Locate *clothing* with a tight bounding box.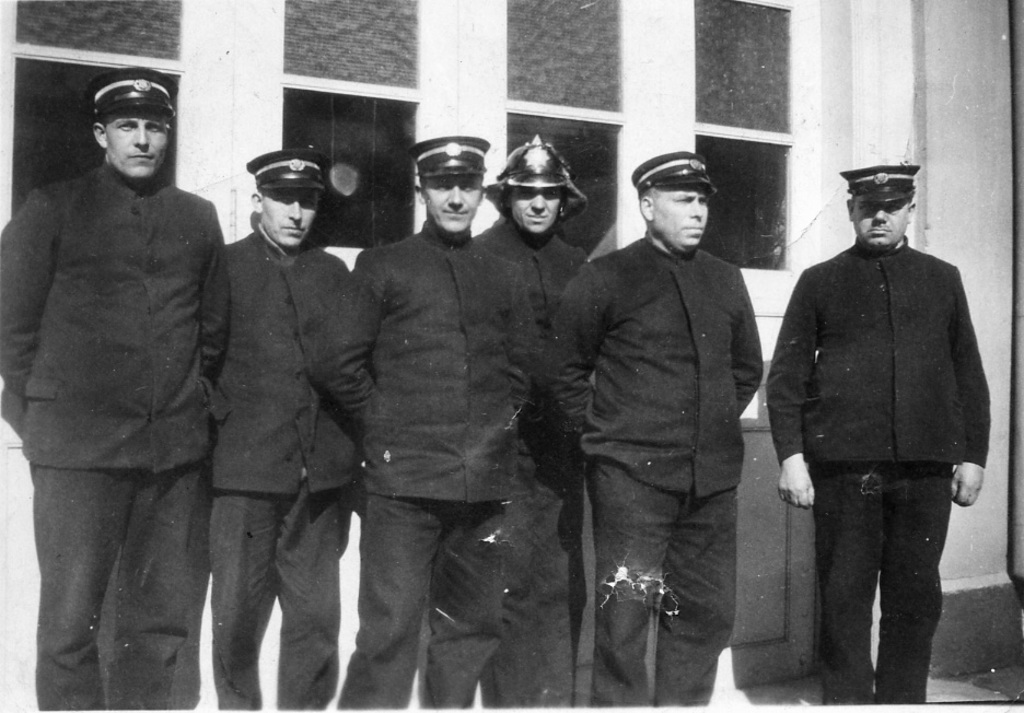
212 215 362 712.
